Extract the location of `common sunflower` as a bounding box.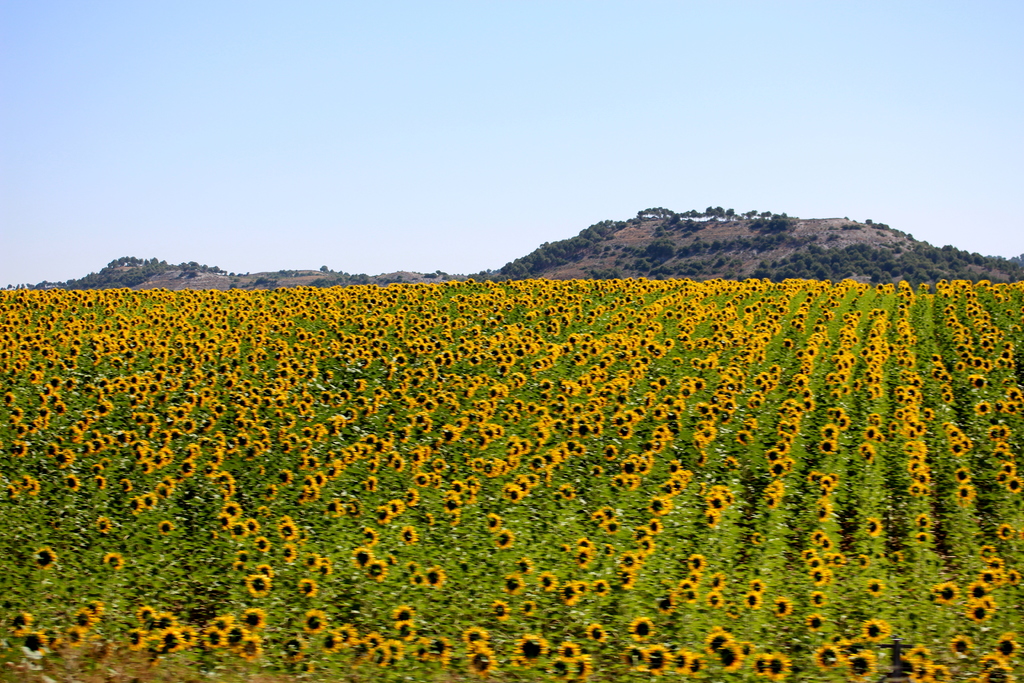
detection(369, 558, 384, 586).
